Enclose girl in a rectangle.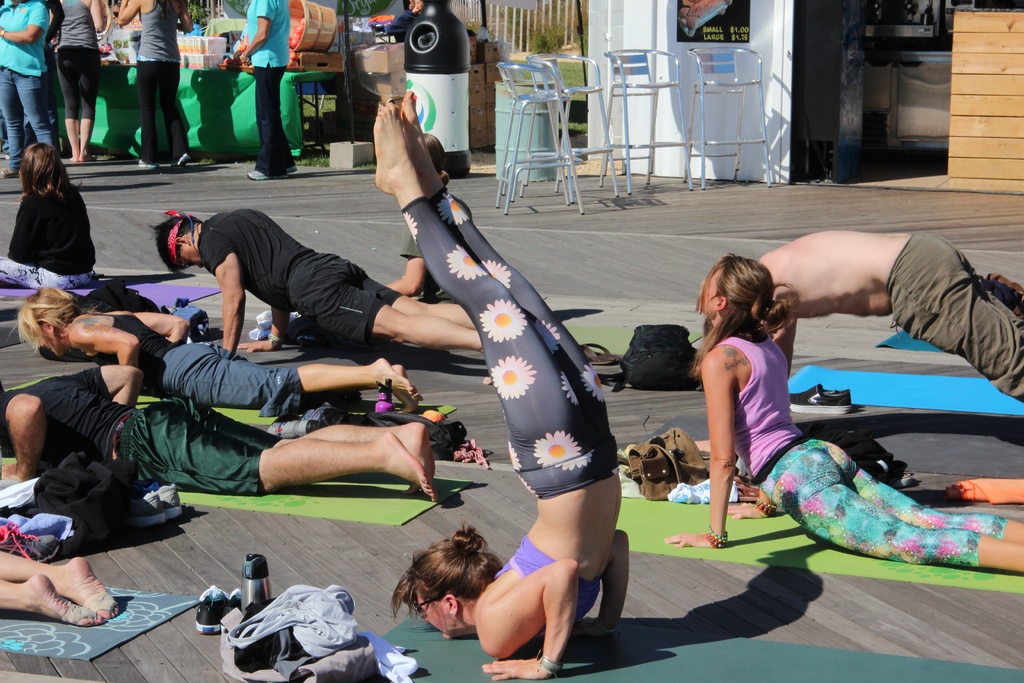
pyautogui.locateOnScreen(0, 144, 93, 294).
